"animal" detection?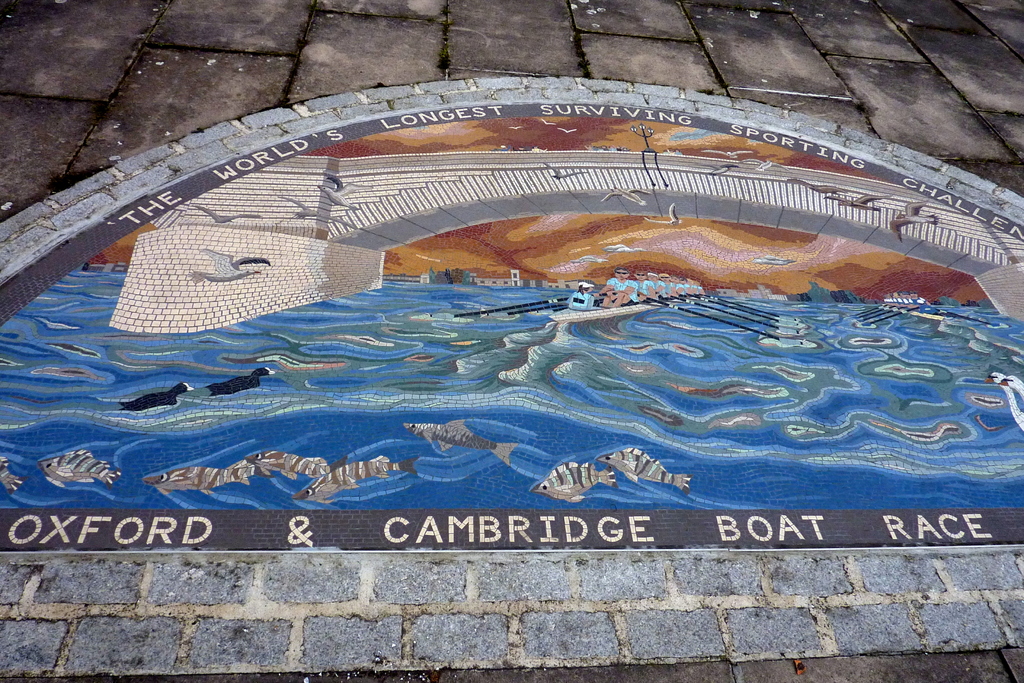
x1=787 y1=178 x2=849 y2=193
